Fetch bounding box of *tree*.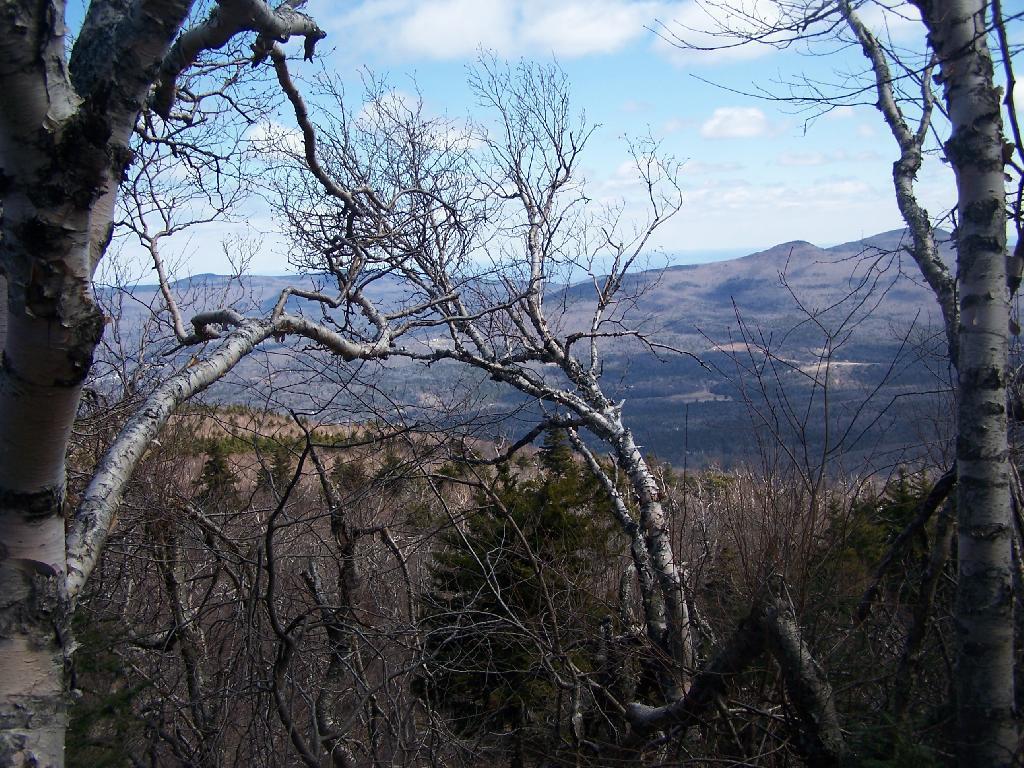
Bbox: {"x1": 213, "y1": 37, "x2": 699, "y2": 720}.
